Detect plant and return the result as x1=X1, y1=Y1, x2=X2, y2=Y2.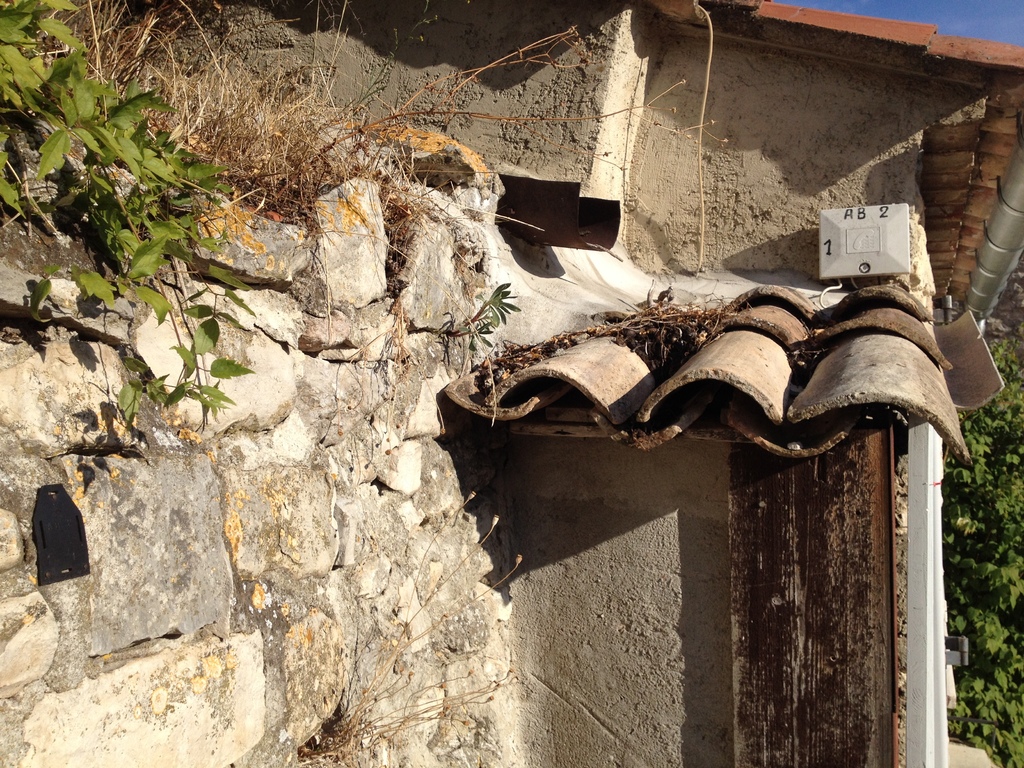
x1=403, y1=282, x2=525, y2=358.
